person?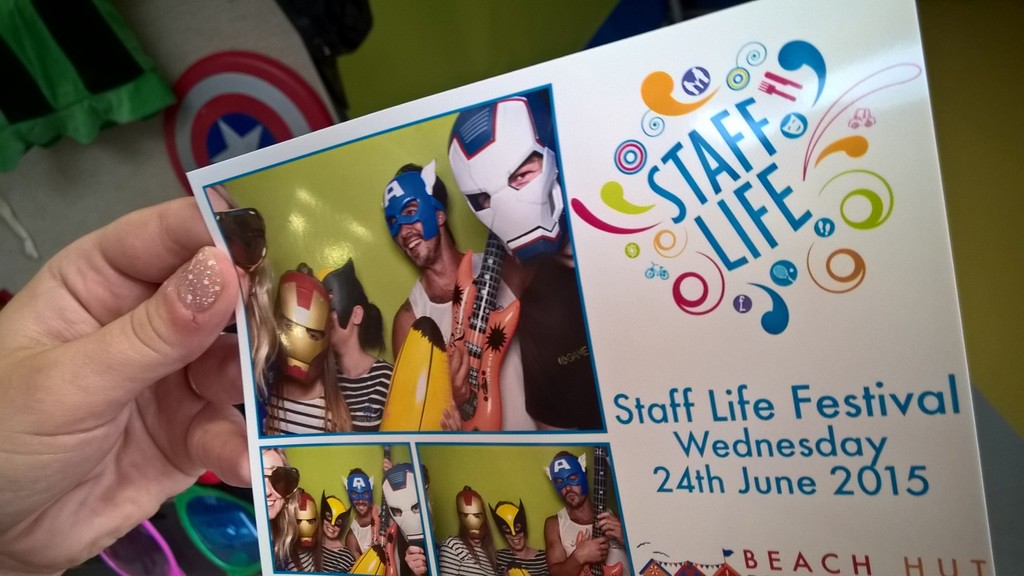
rect(546, 447, 620, 575)
